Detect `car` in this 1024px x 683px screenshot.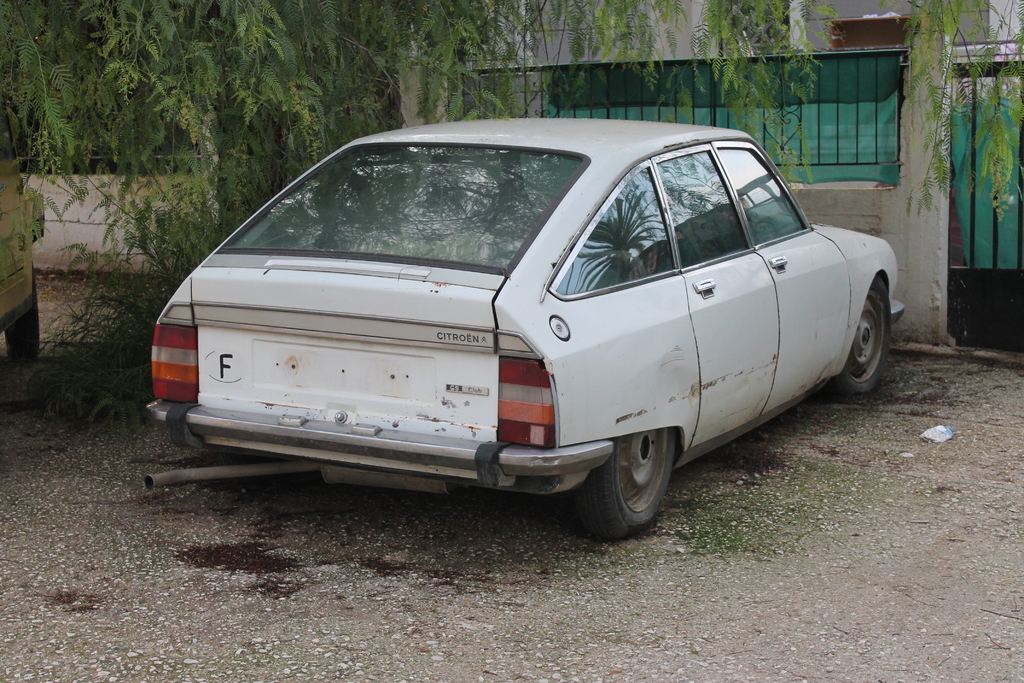
Detection: x1=0 y1=124 x2=43 y2=349.
